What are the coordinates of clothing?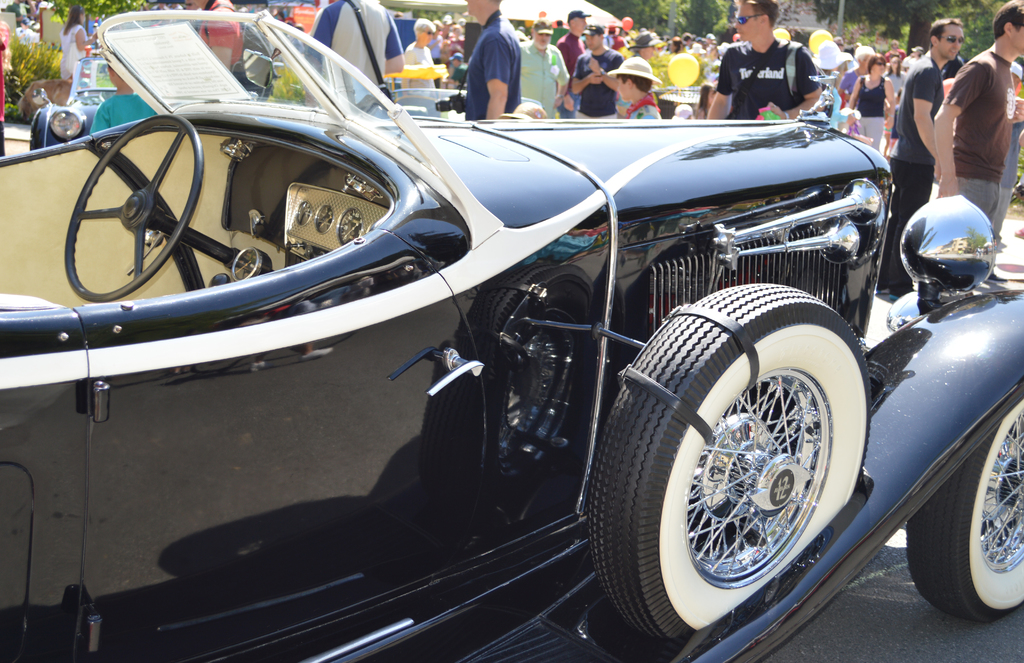
[x1=947, y1=54, x2=1014, y2=214].
